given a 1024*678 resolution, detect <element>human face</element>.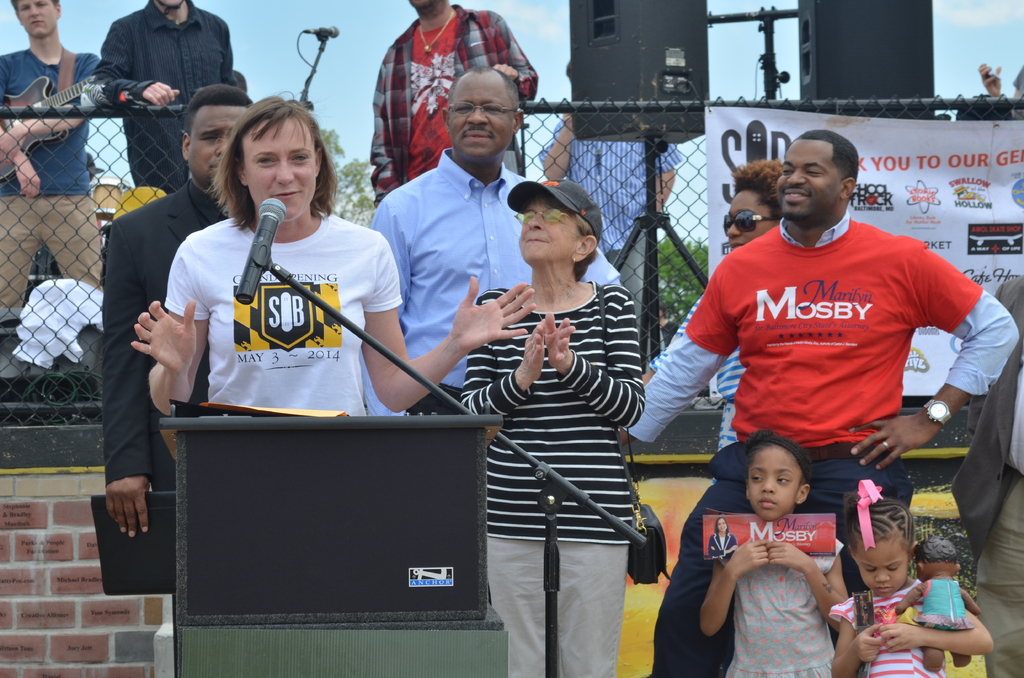
bbox(858, 538, 911, 597).
